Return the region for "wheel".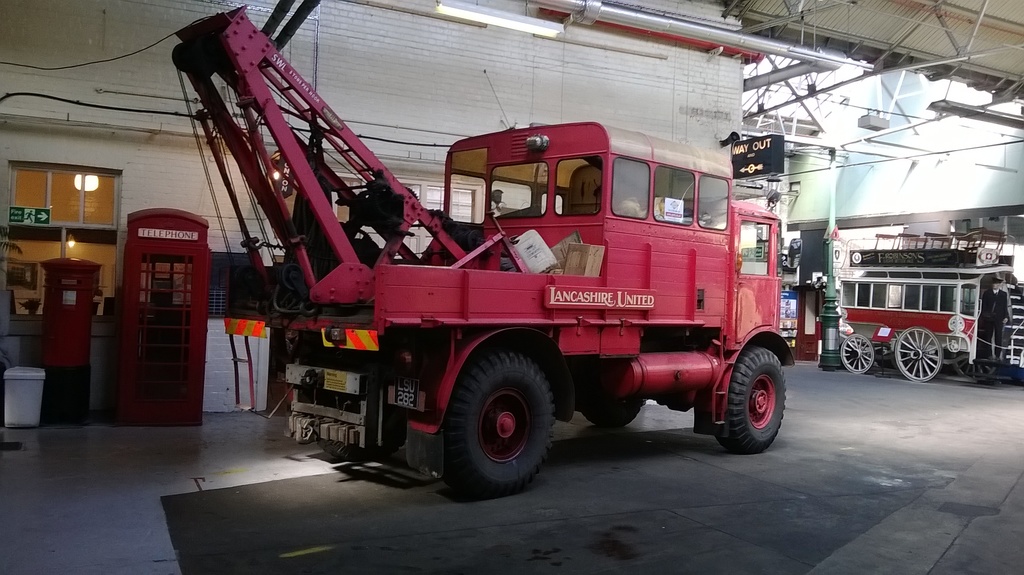
left=721, top=346, right=787, bottom=451.
